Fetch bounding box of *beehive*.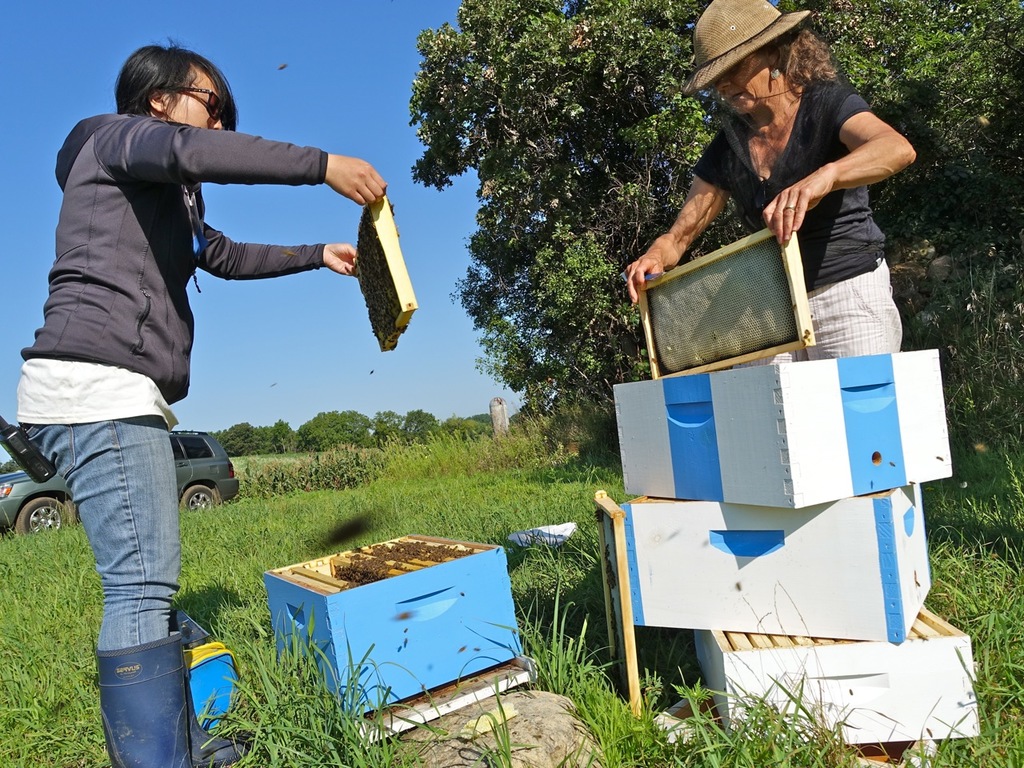
Bbox: {"x1": 353, "y1": 210, "x2": 399, "y2": 342}.
